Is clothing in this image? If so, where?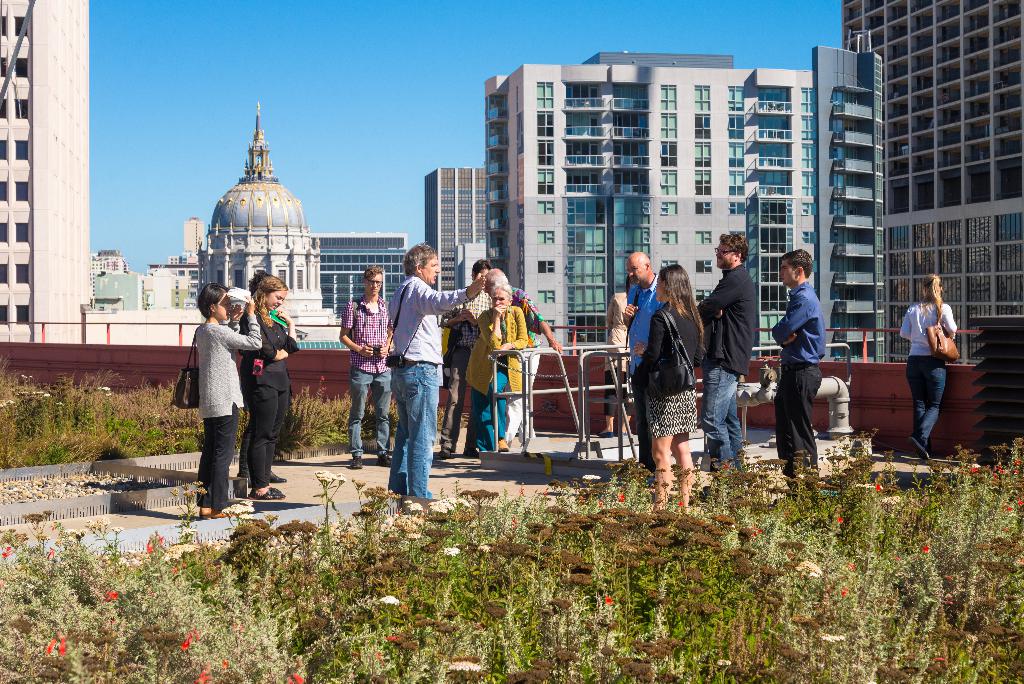
Yes, at select_region(253, 309, 303, 491).
